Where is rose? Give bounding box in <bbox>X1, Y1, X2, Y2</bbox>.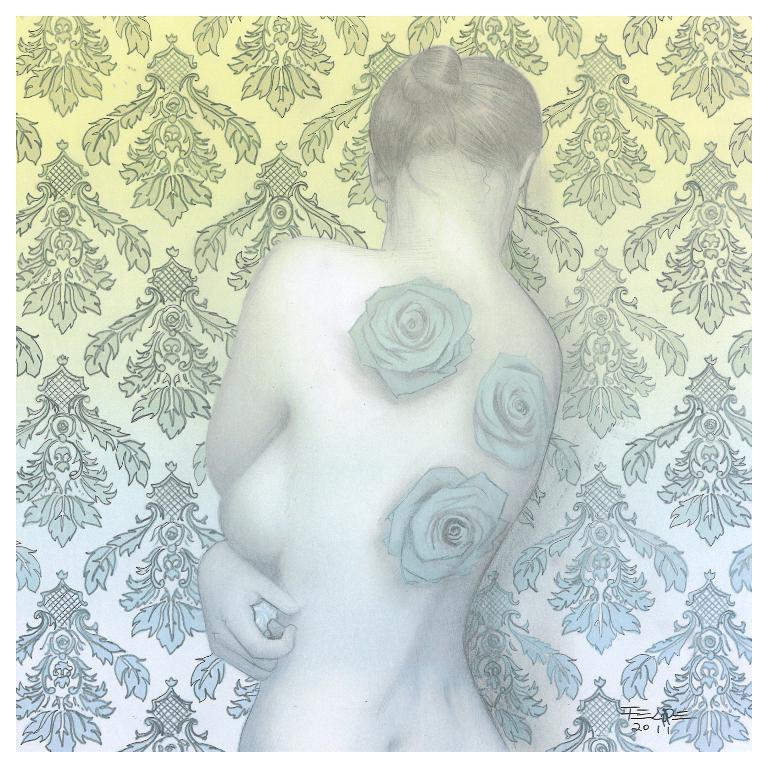
<bbox>385, 463, 511, 588</bbox>.
